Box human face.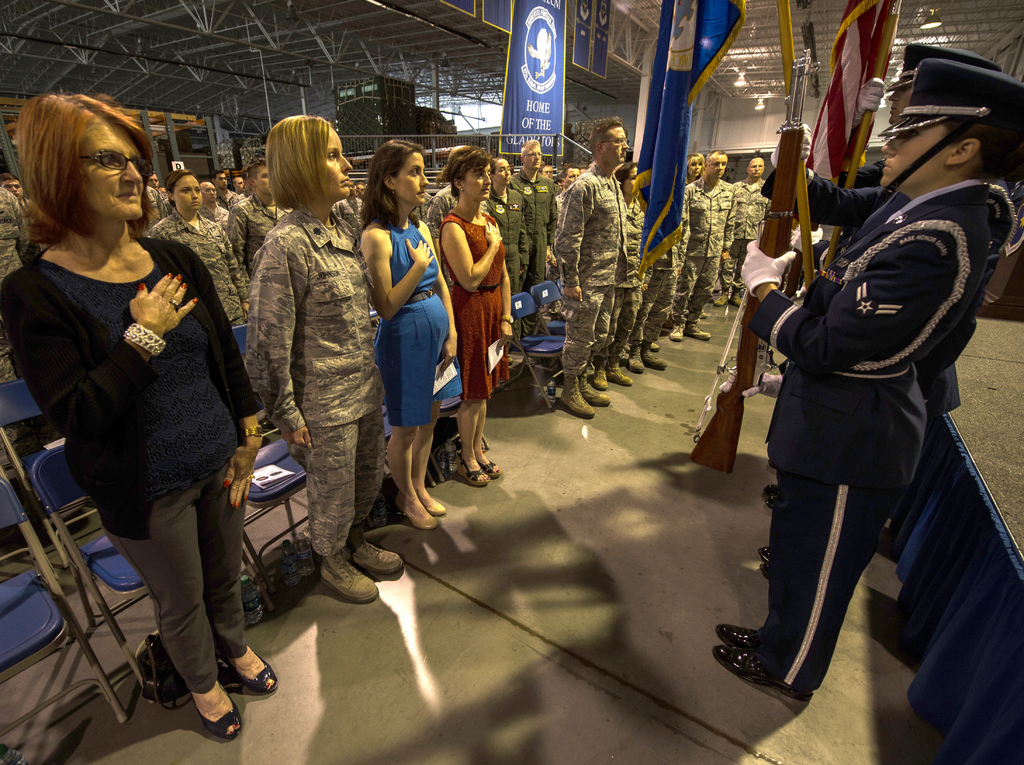
Rect(177, 174, 202, 211).
